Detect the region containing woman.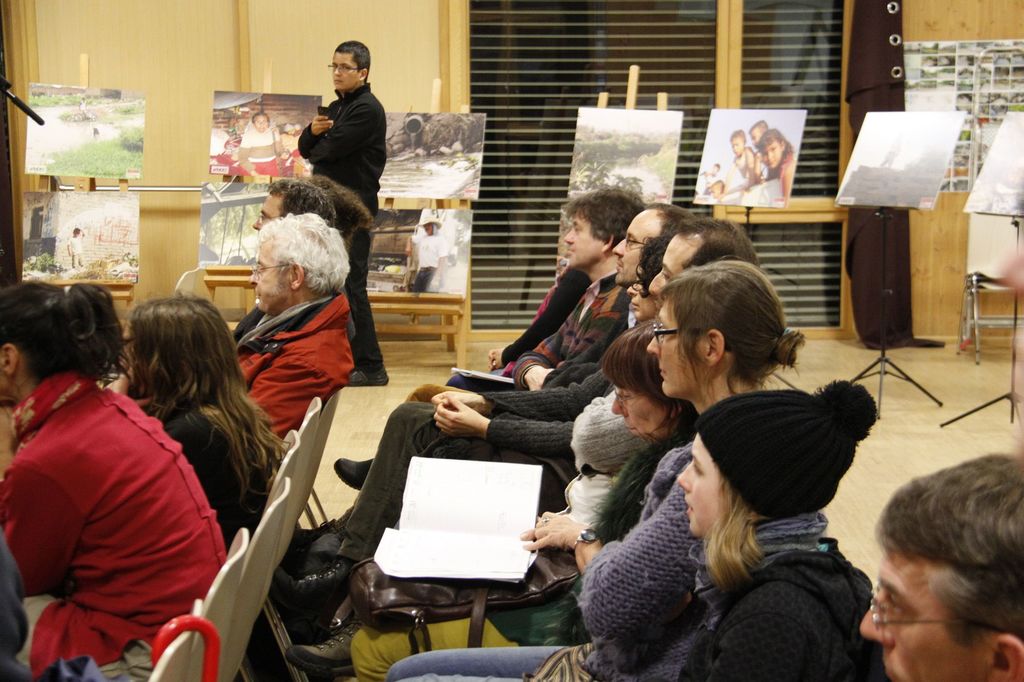
crop(351, 317, 698, 679).
